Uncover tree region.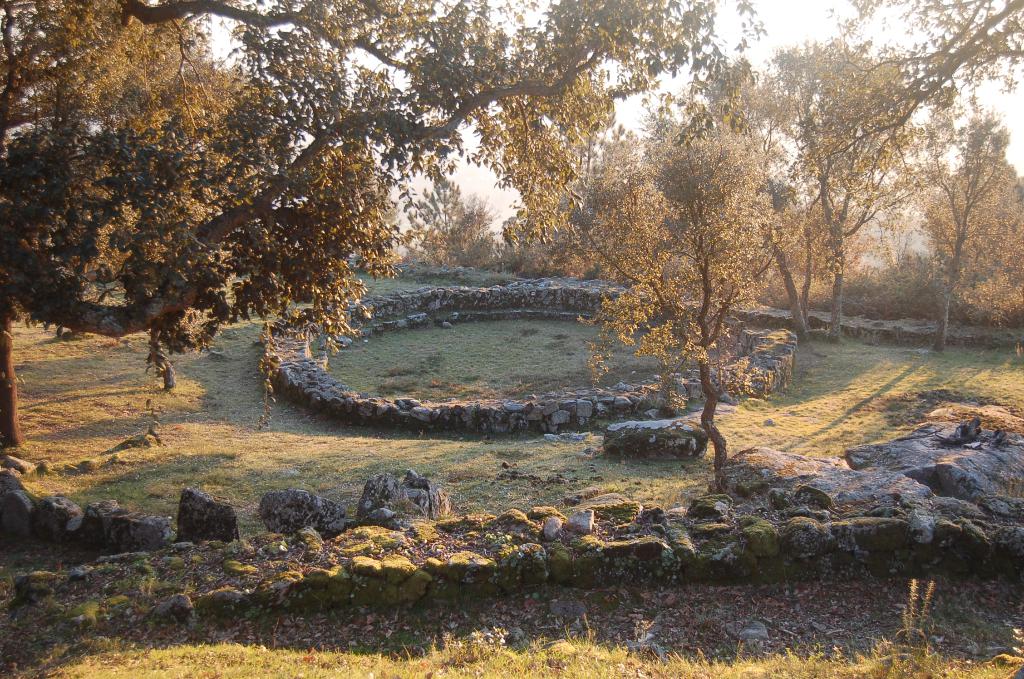
Uncovered: [x1=597, y1=95, x2=810, y2=489].
